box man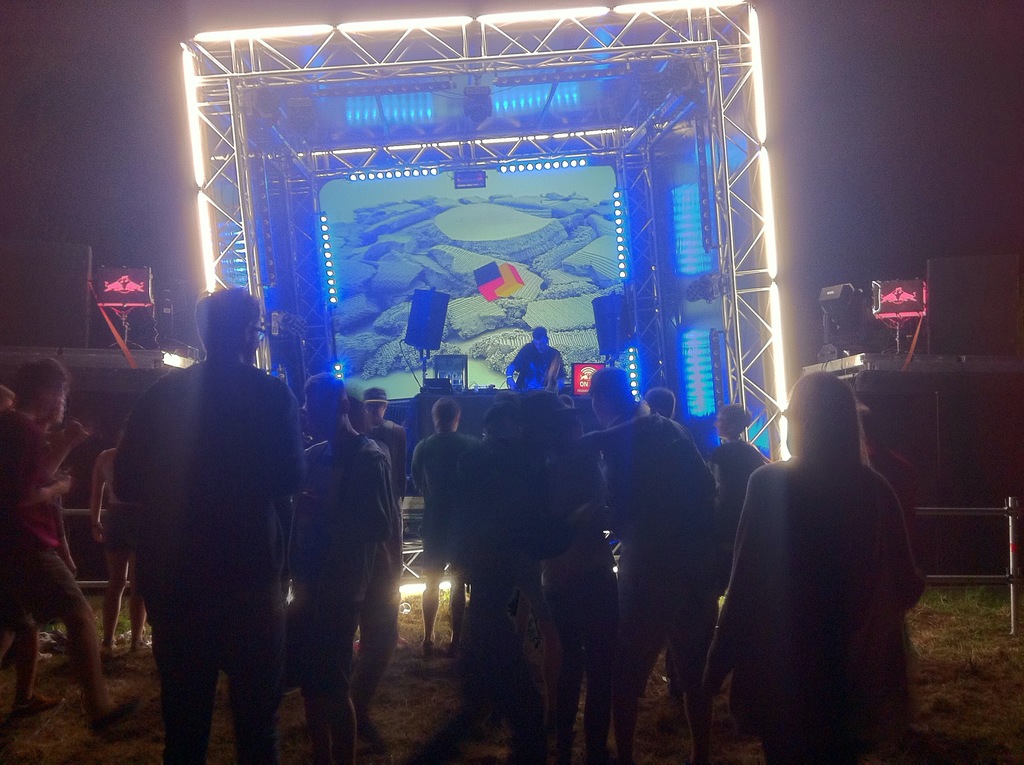
select_region(298, 367, 401, 764)
